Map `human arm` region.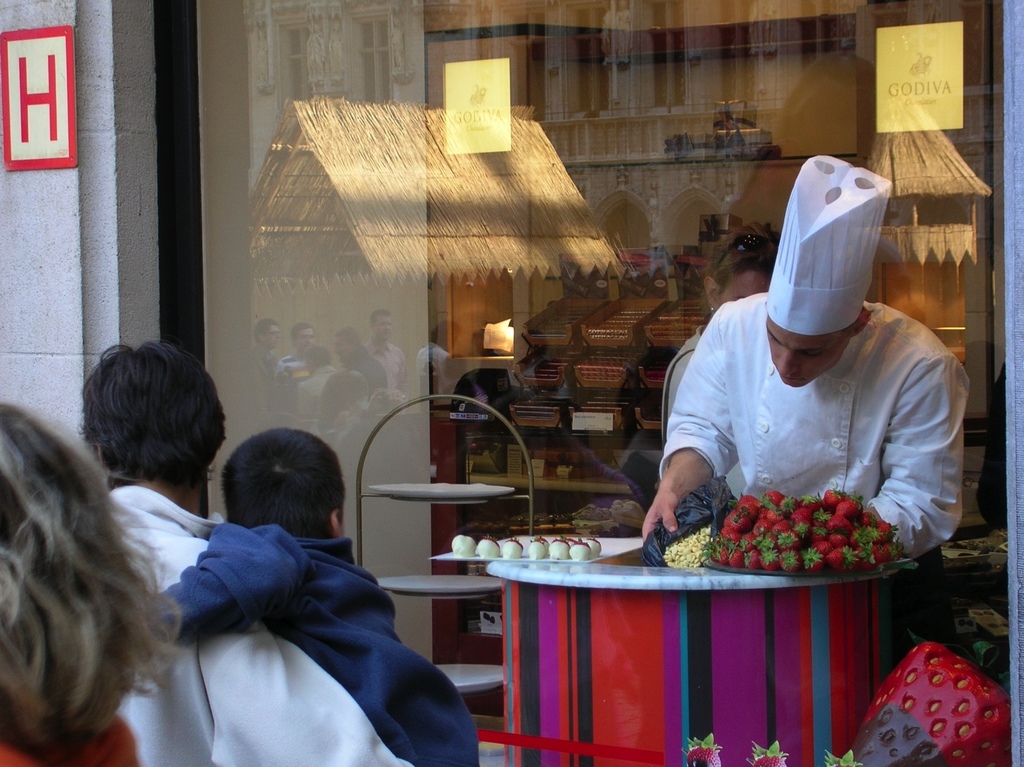
Mapped to <region>644, 318, 735, 541</region>.
